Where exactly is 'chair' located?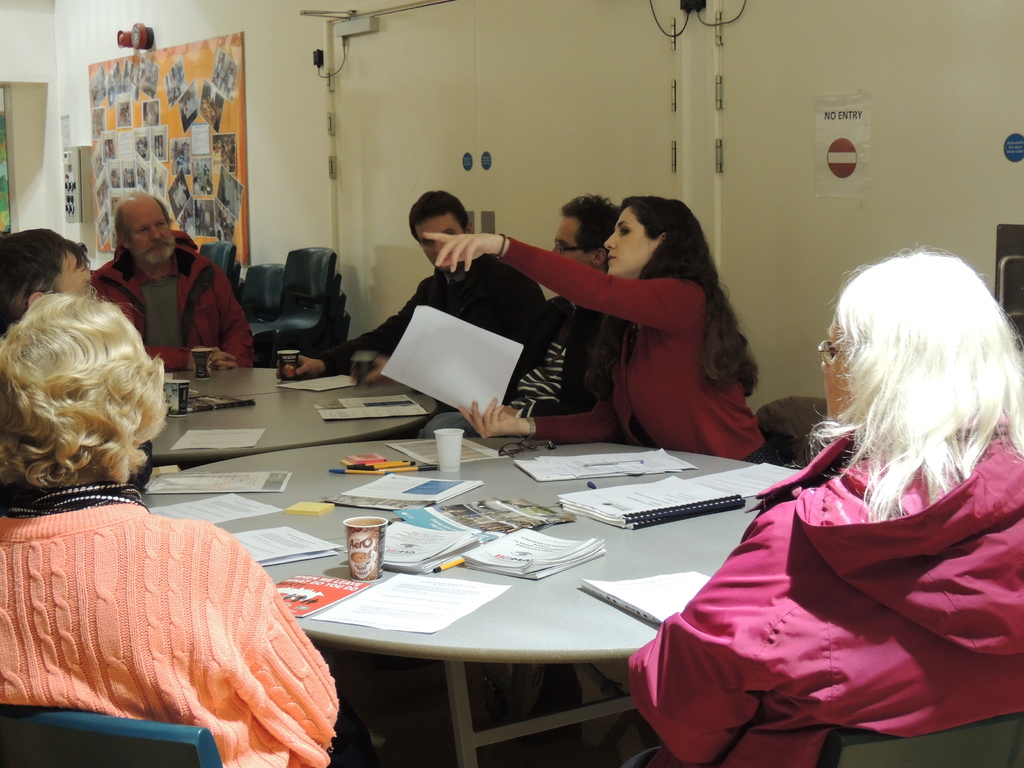
Its bounding box is {"x1": 234, "y1": 239, "x2": 339, "y2": 362}.
